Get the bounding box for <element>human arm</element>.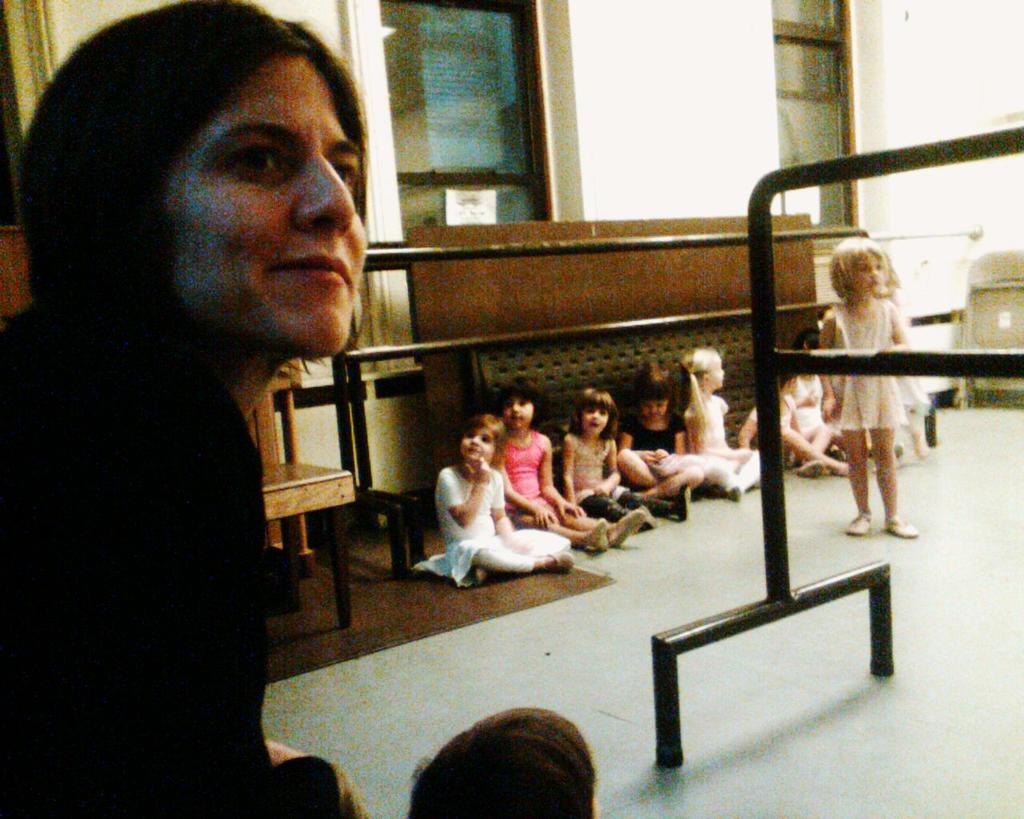
{"left": 261, "top": 713, "right": 370, "bottom": 818}.
